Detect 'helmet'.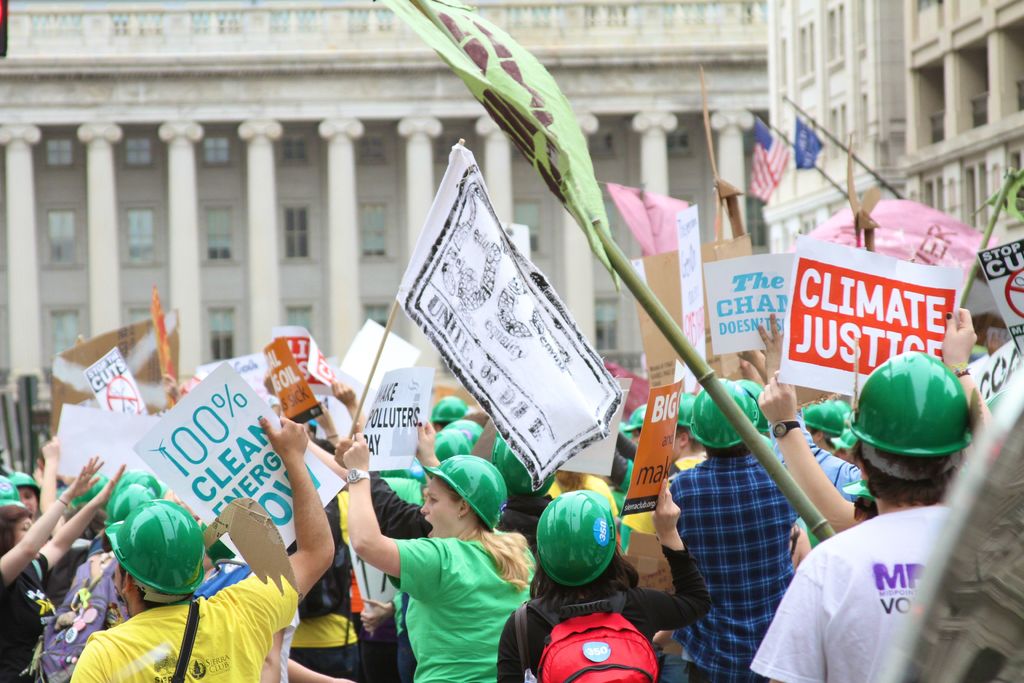
Detected at x1=426, y1=397, x2=471, y2=422.
